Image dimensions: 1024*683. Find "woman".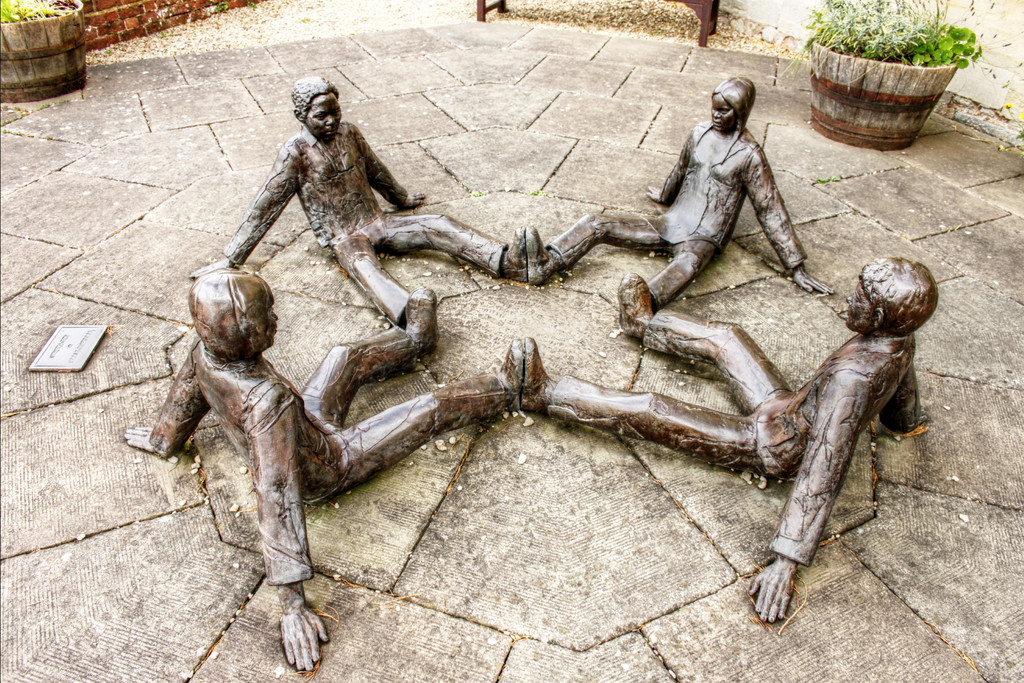
(left=531, top=78, right=832, bottom=309).
